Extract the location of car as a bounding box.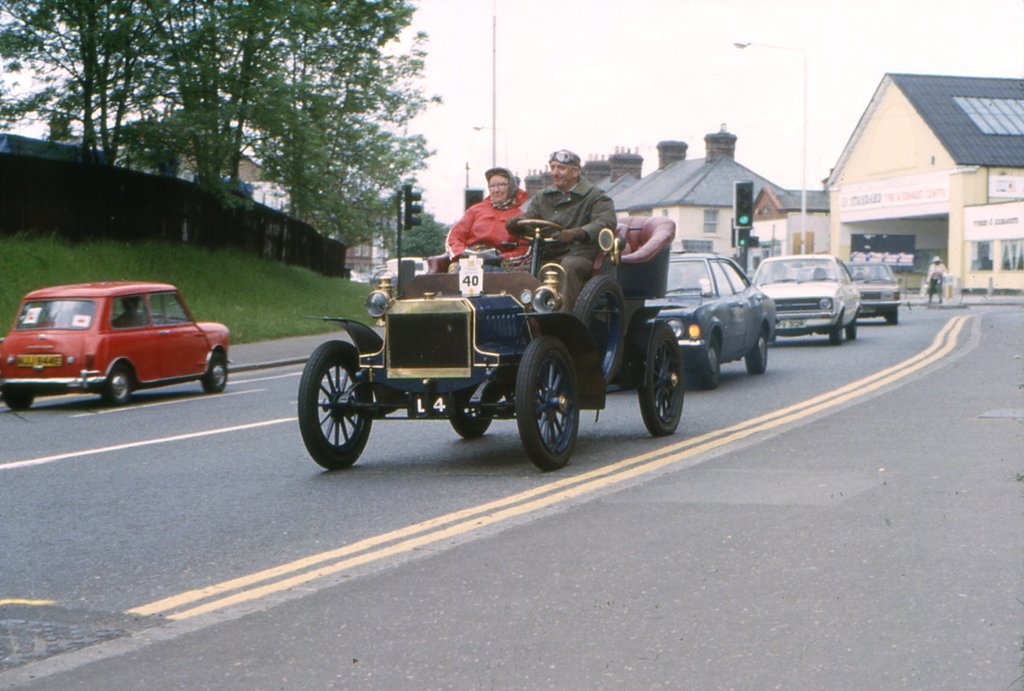
{"left": 621, "top": 244, "right": 778, "bottom": 376}.
